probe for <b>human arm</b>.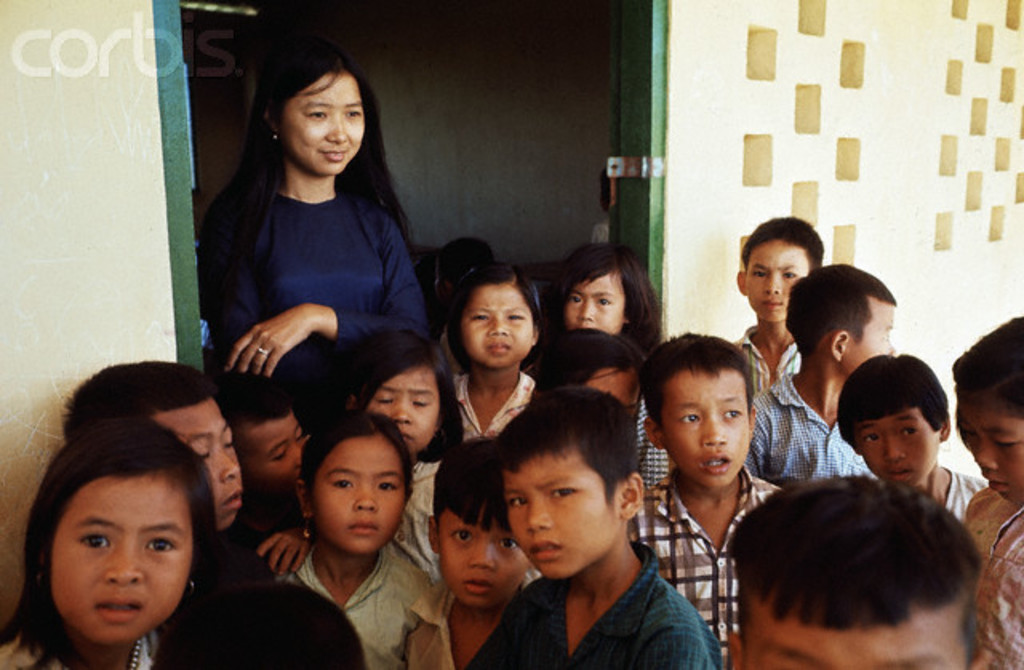
Probe result: (224, 209, 432, 384).
